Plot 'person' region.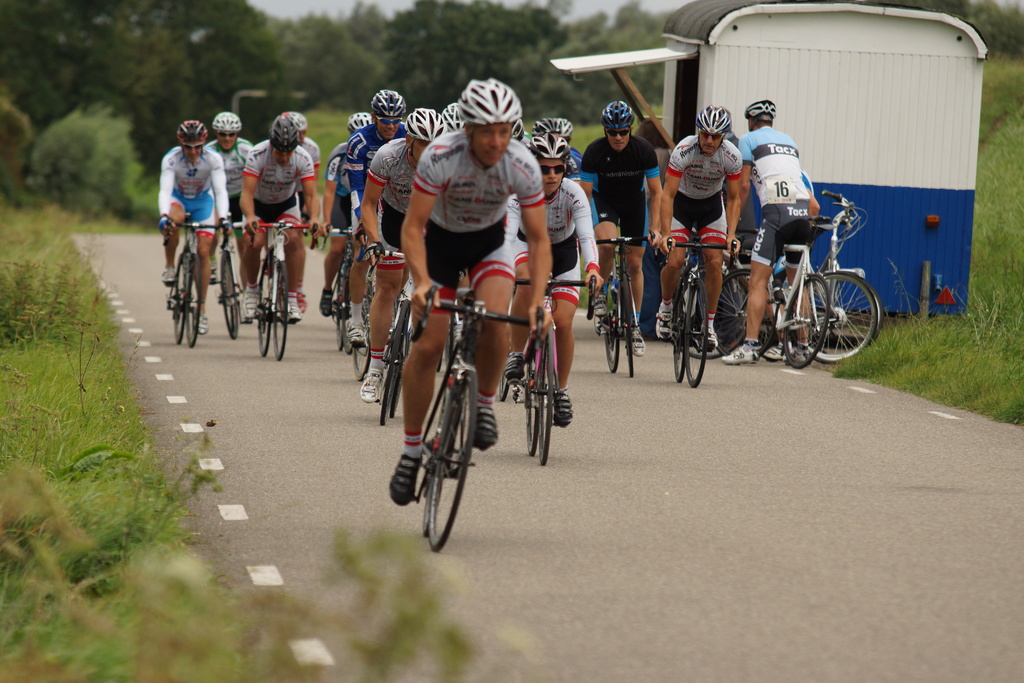
Plotted at [left=535, top=118, right=556, bottom=135].
